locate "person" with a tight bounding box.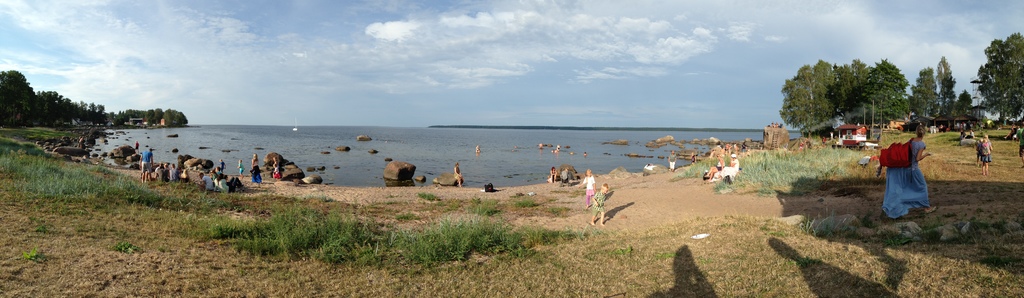
BBox(560, 167, 570, 186).
